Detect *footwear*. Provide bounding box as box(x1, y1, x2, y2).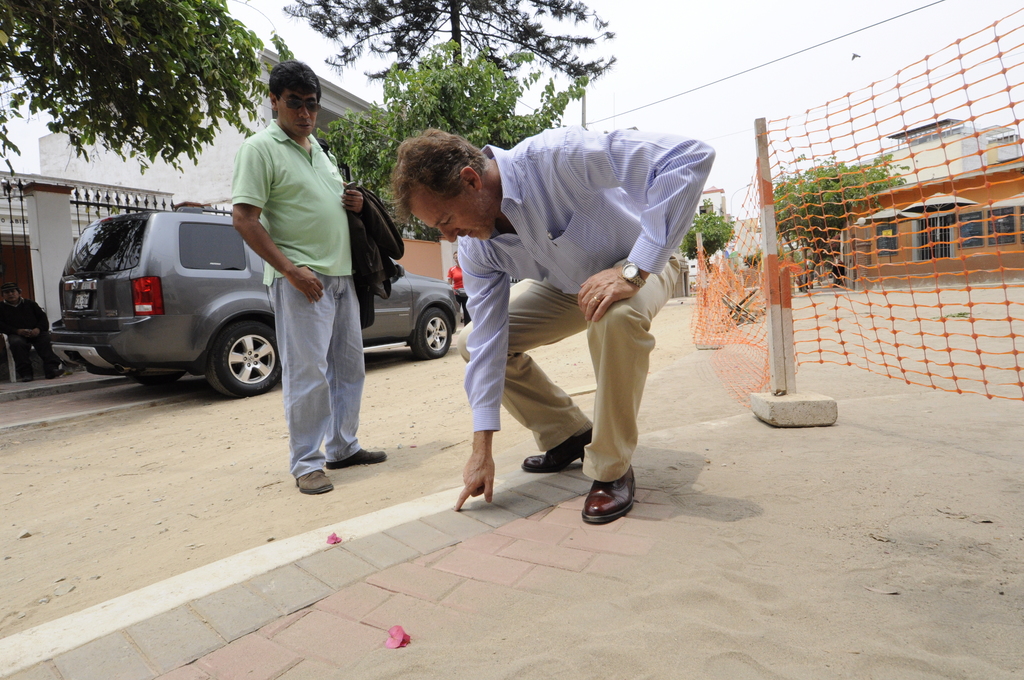
box(22, 373, 33, 382).
